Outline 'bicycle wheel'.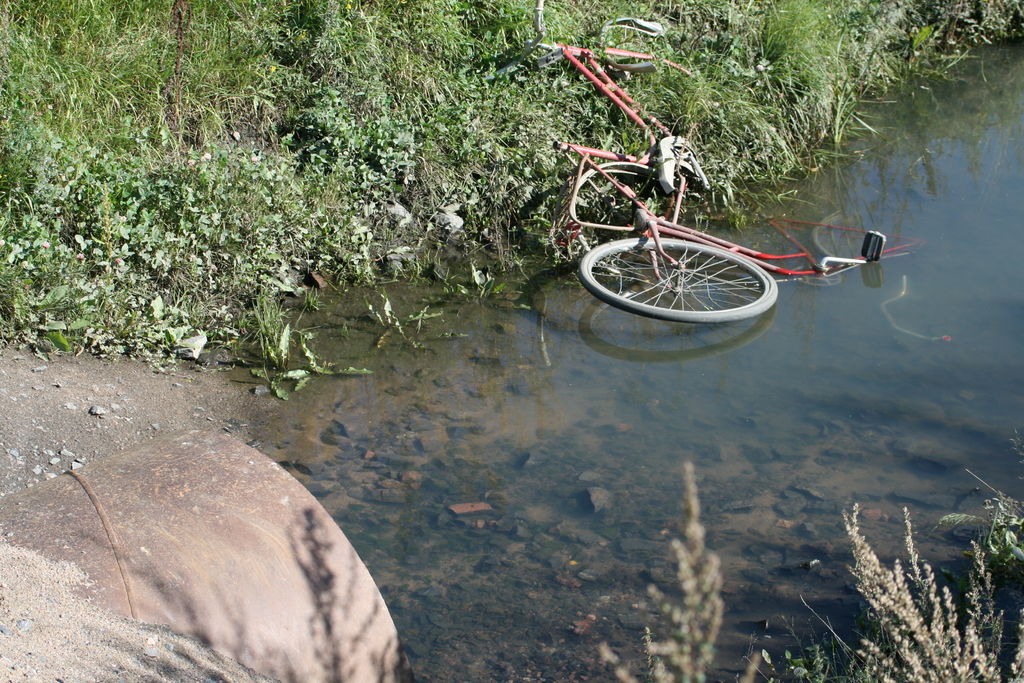
Outline: <bbox>577, 234, 780, 322</bbox>.
